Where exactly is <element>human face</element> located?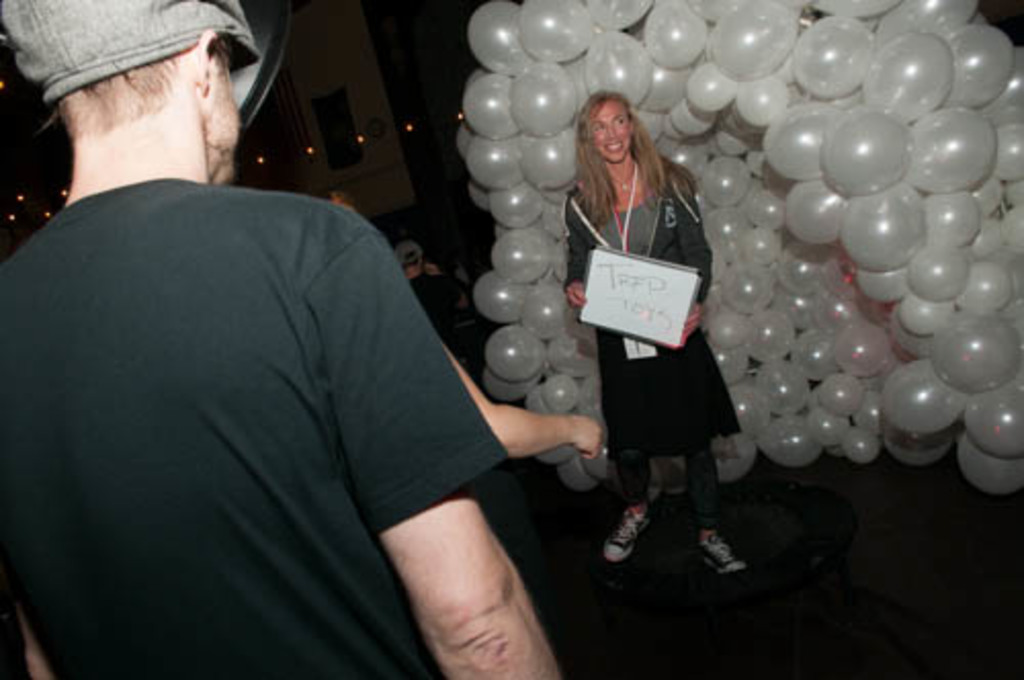
Its bounding box is bbox(590, 100, 627, 160).
